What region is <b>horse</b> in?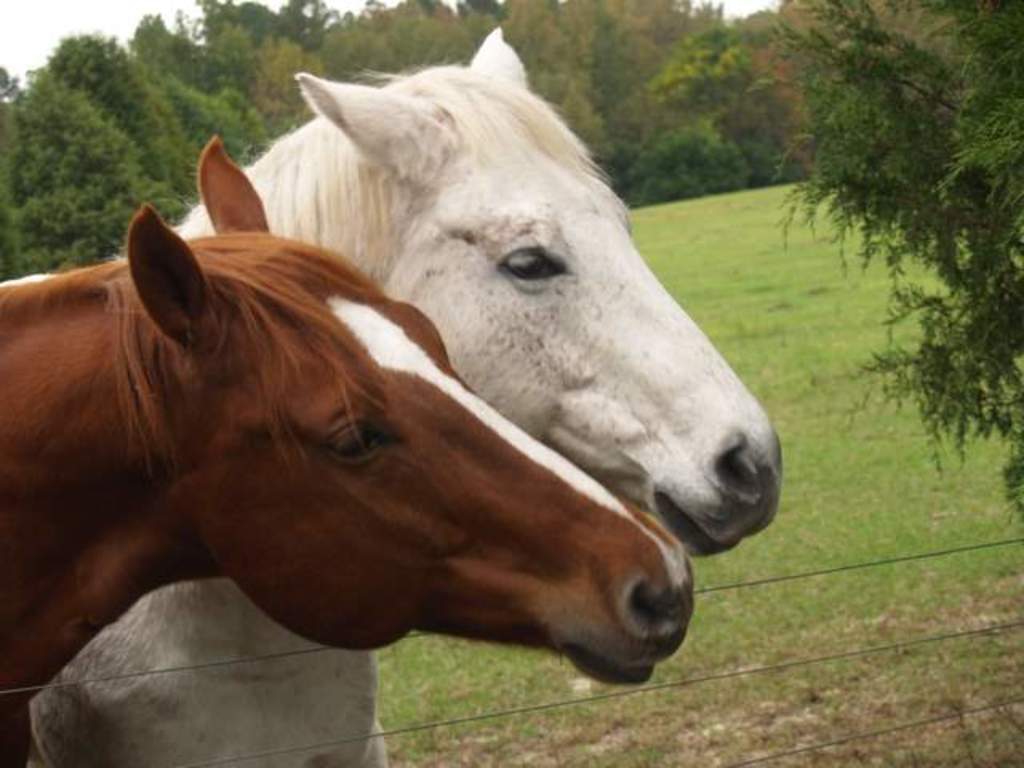
{"x1": 29, "y1": 26, "x2": 786, "y2": 766}.
